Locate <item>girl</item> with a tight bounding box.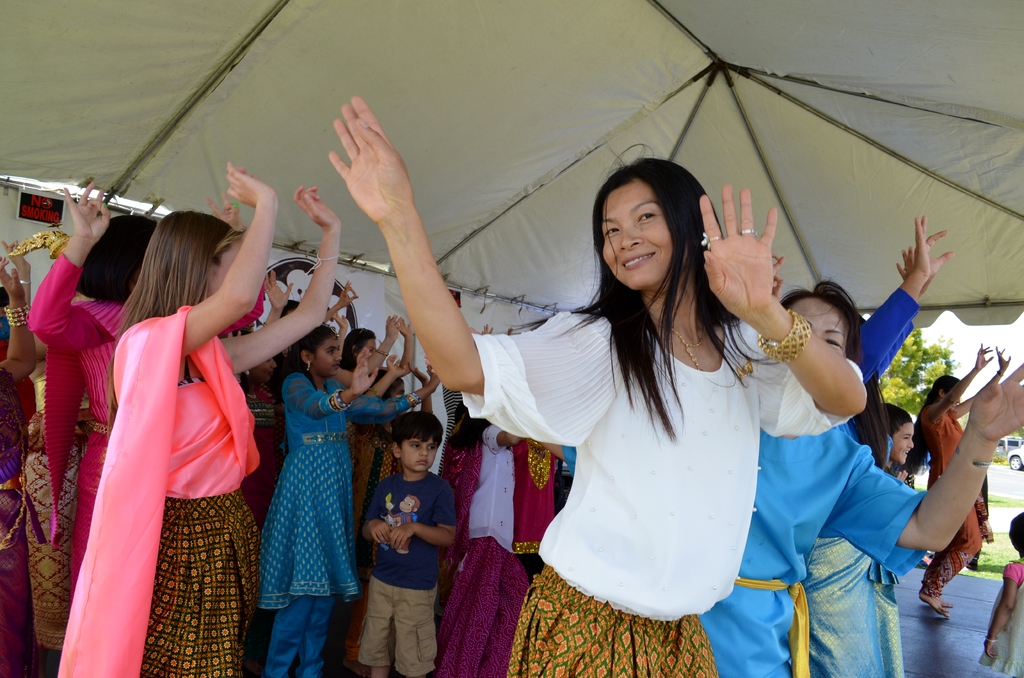
locate(975, 519, 1023, 677).
